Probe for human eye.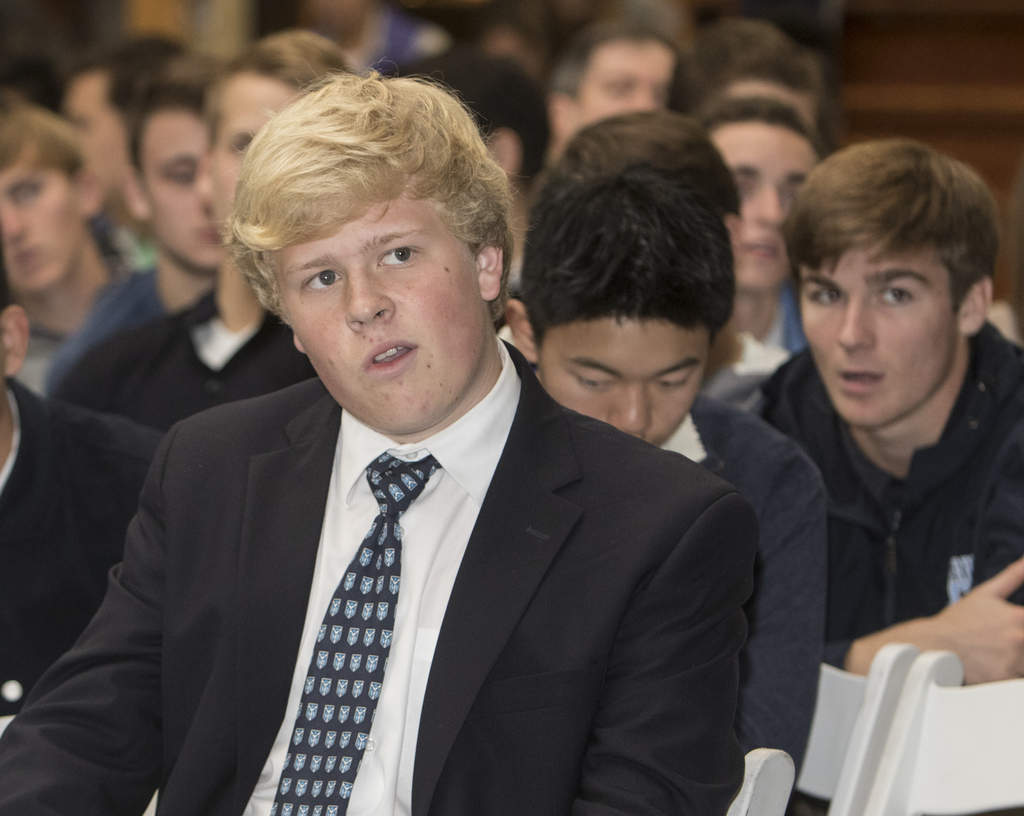
Probe result: <region>297, 269, 348, 296</region>.
